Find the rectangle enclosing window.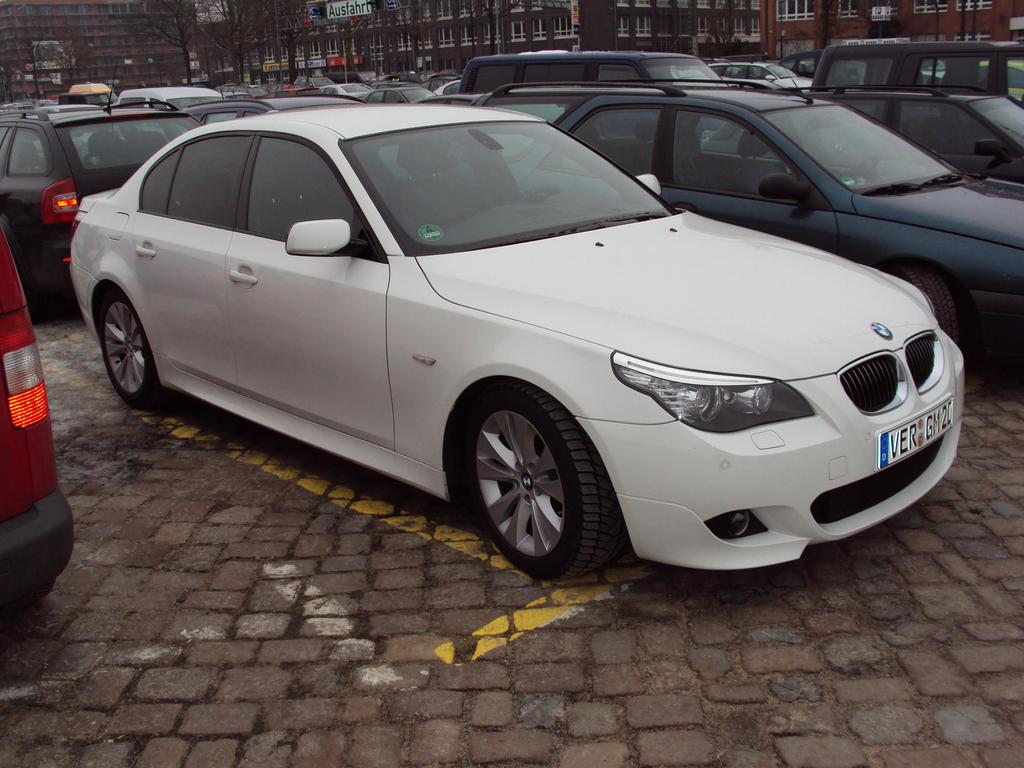
crop(417, 28, 431, 47).
